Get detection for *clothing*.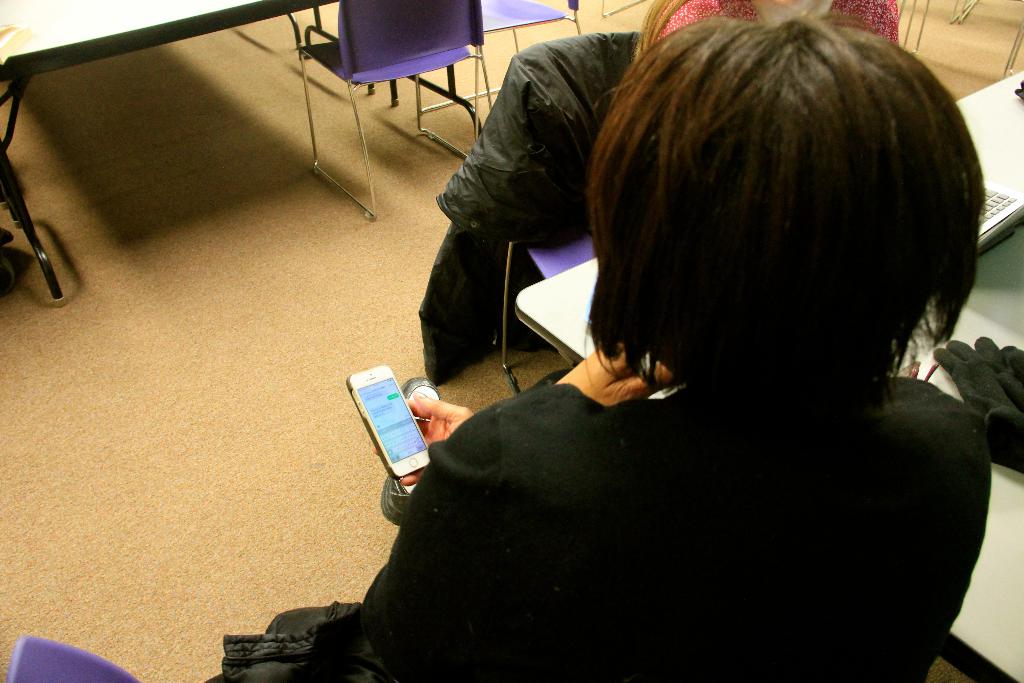
Detection: bbox=[209, 385, 991, 682].
